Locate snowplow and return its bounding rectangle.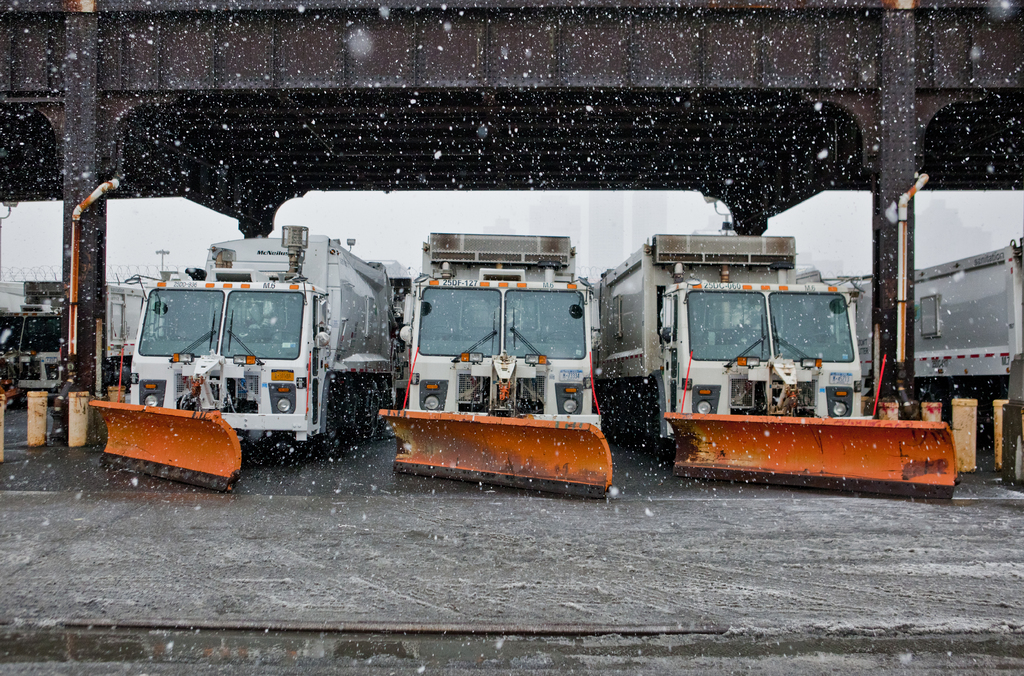
locate(89, 222, 405, 494).
